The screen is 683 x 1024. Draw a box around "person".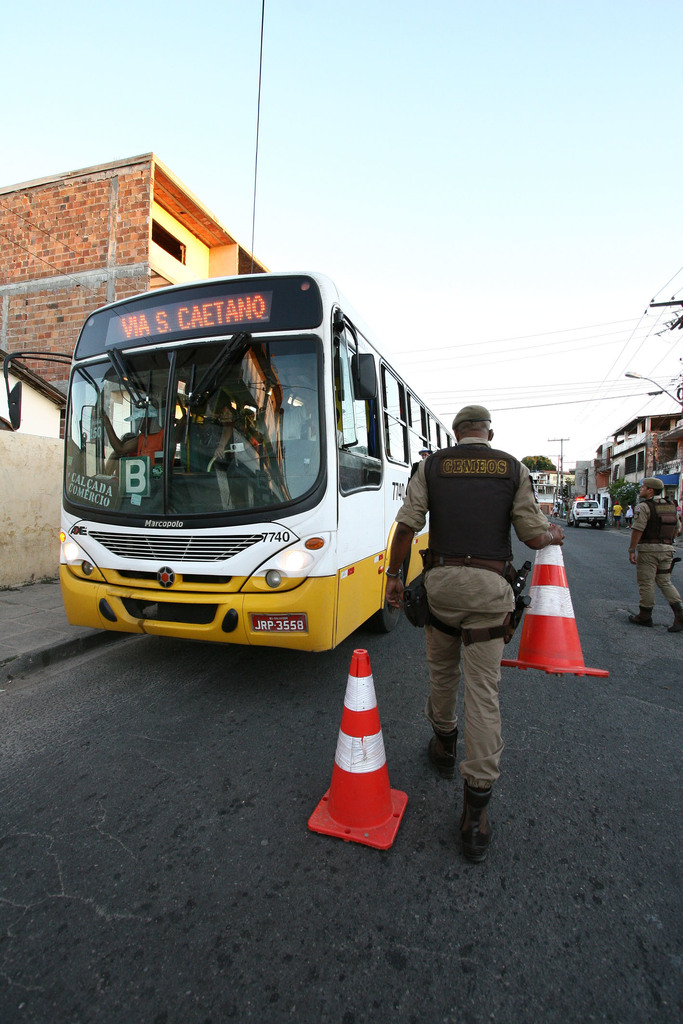
bbox=(387, 407, 568, 862).
